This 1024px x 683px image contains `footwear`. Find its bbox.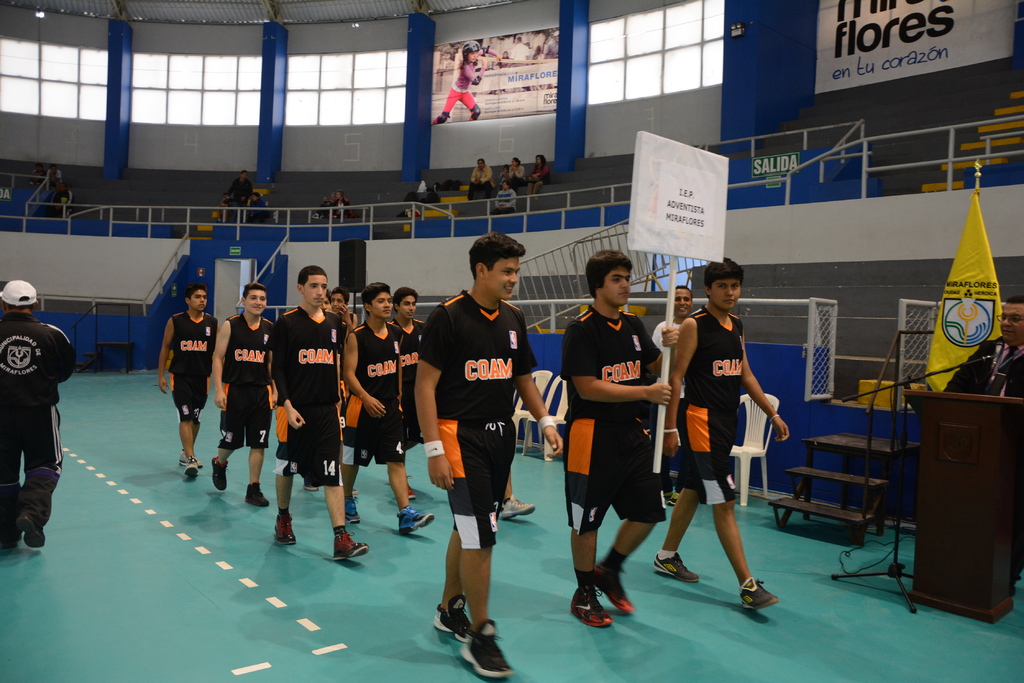
[241,479,271,508].
